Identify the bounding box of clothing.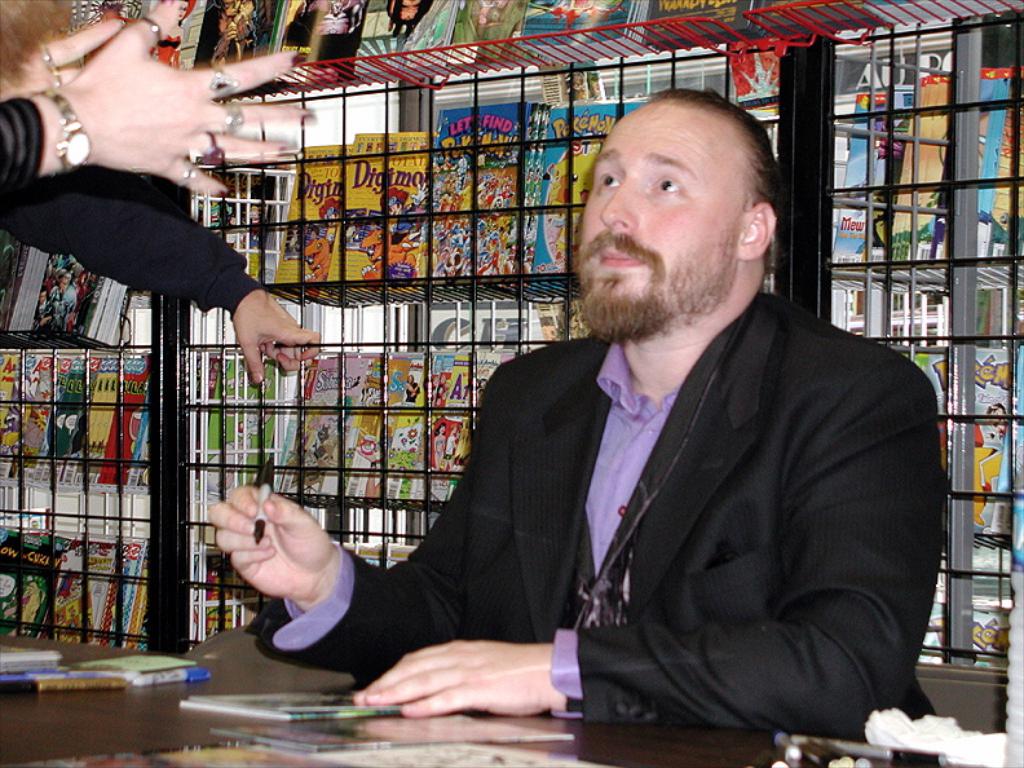
<bbox>277, 140, 891, 759</bbox>.
